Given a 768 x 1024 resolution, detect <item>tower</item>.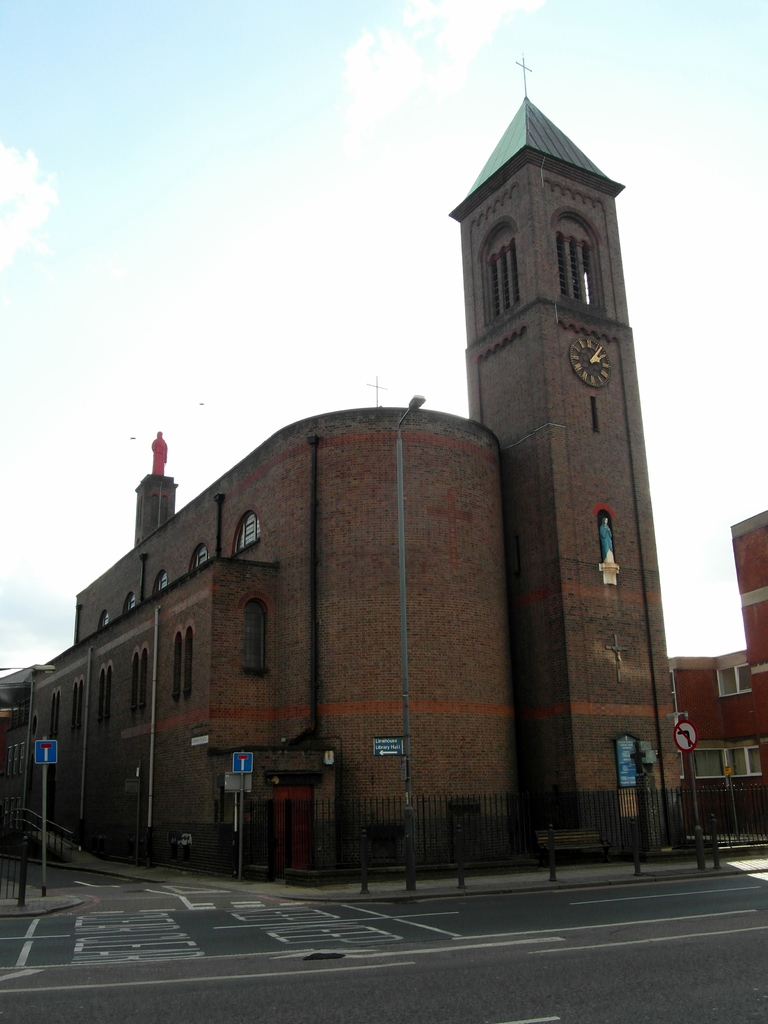
x1=0, y1=41, x2=767, y2=906.
